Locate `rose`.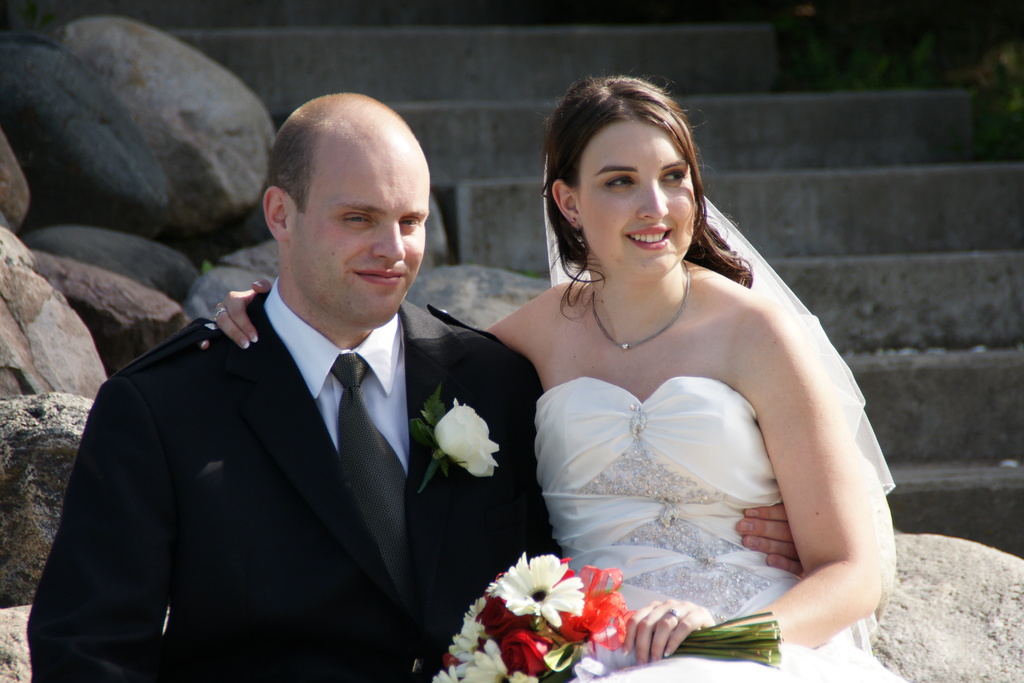
Bounding box: [431, 399, 500, 481].
